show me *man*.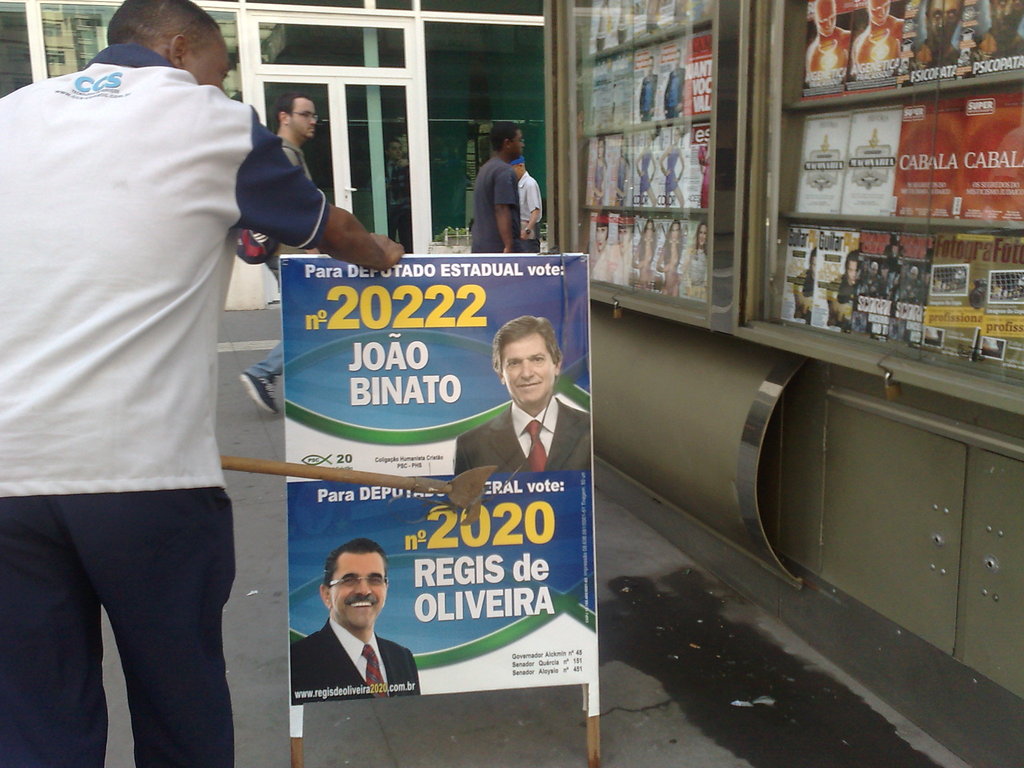
*man* is here: <box>661,46,689,116</box>.
